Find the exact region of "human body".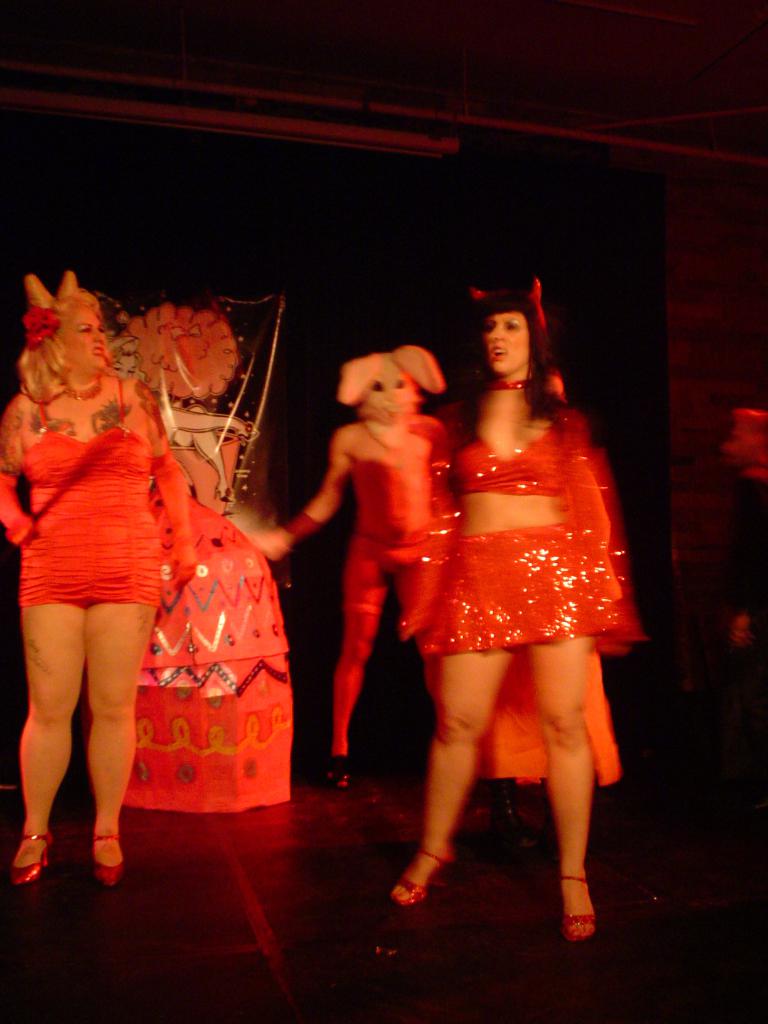
Exact region: [x1=108, y1=301, x2=306, y2=830].
